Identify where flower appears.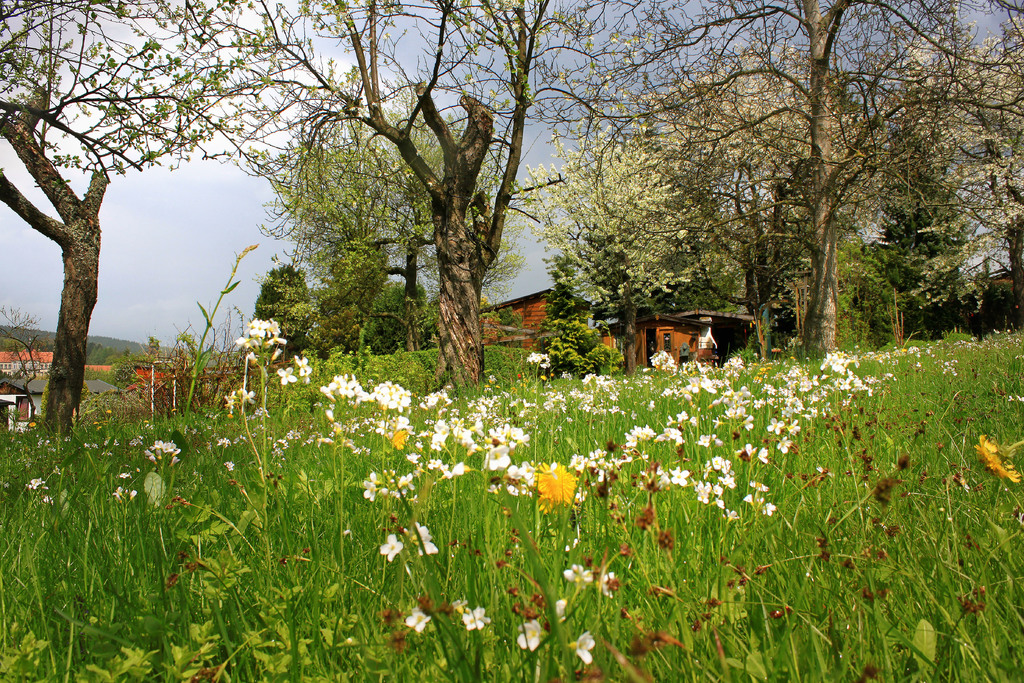
Appears at box(406, 524, 442, 557).
